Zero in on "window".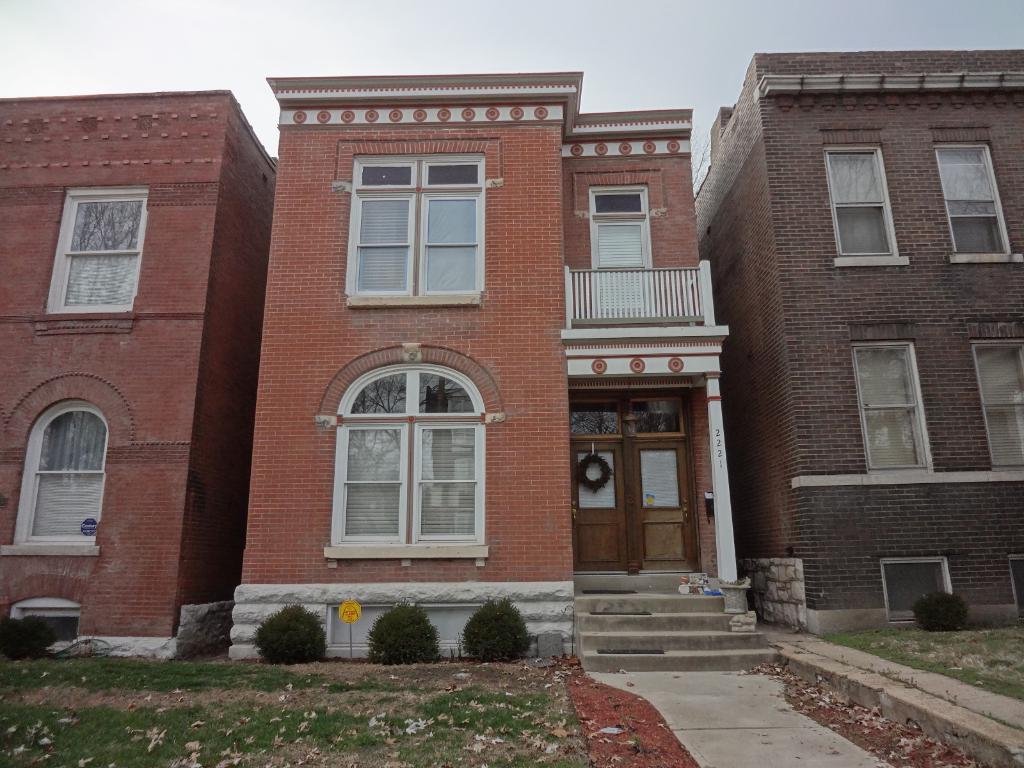
Zeroed in: (324,370,482,550).
